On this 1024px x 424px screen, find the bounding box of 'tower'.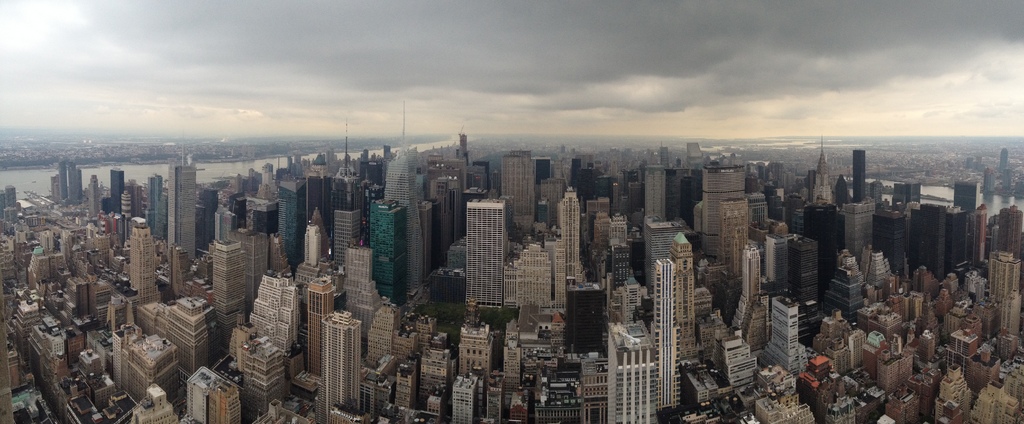
Bounding box: rect(108, 318, 177, 392).
